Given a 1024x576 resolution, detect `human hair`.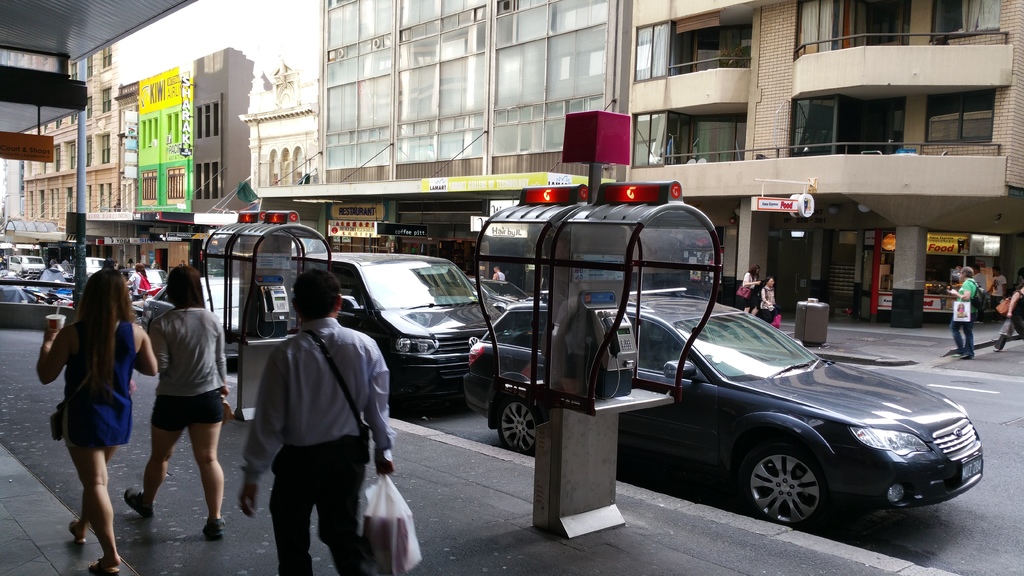
54/259/132/397.
